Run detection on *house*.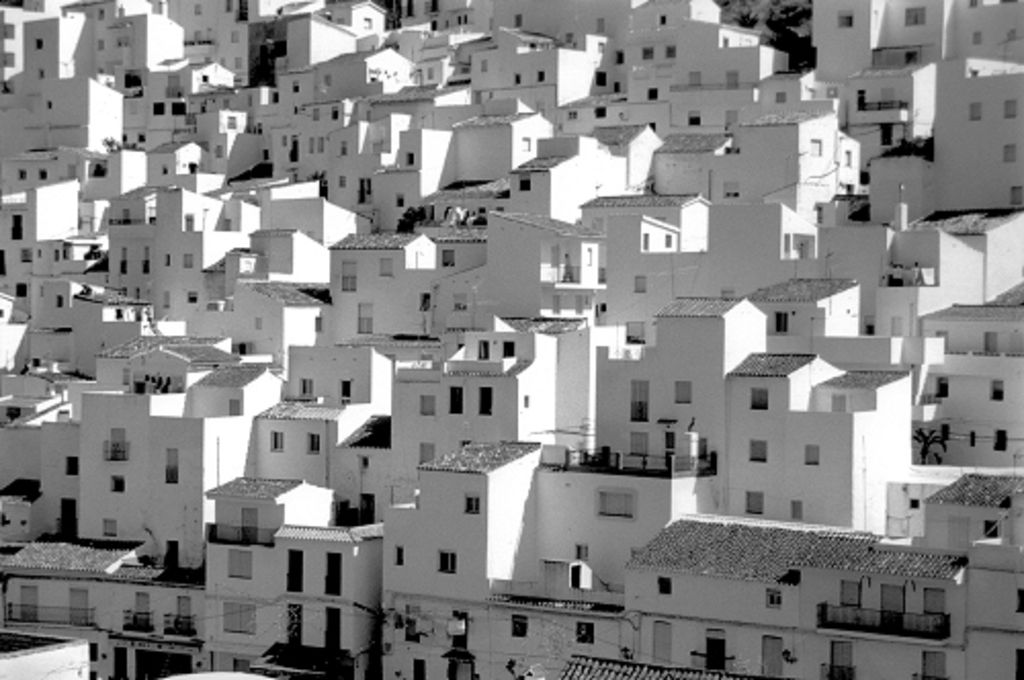
Result: <box>924,465,1022,567</box>.
